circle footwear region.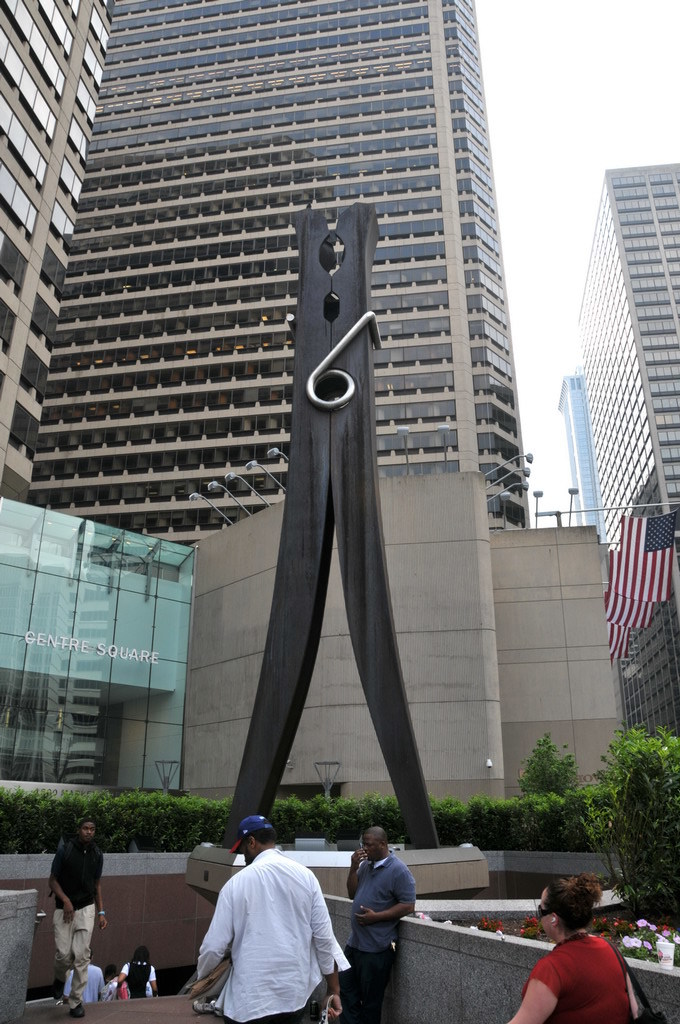
Region: <region>72, 1006, 86, 1018</region>.
